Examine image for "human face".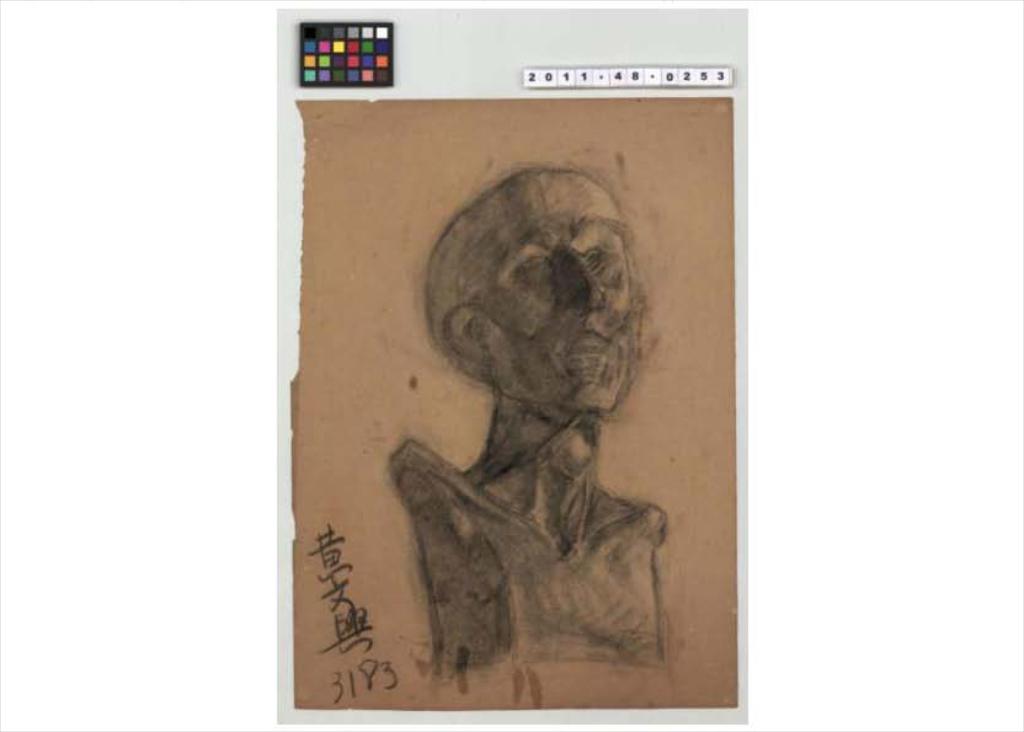
Examination result: x1=478, y1=214, x2=634, y2=413.
